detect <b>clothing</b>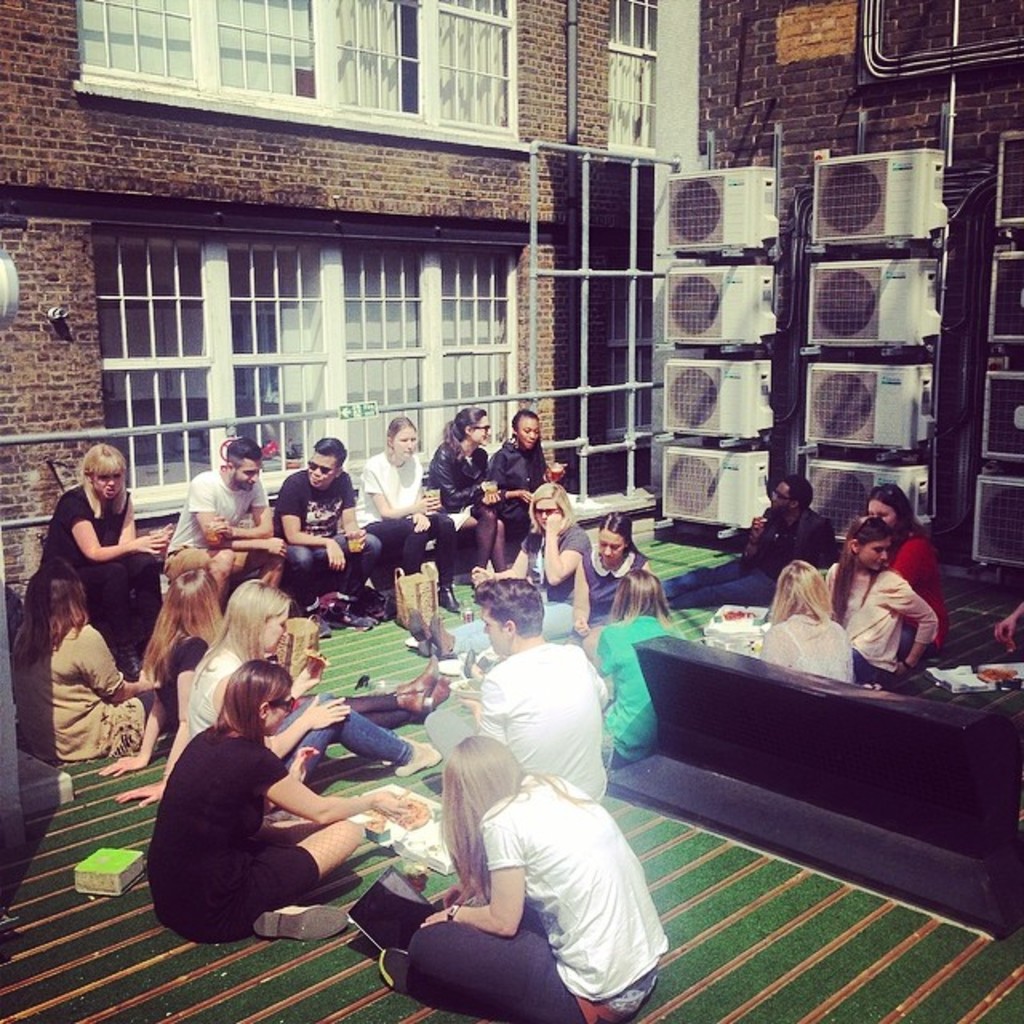
(142, 725, 347, 915)
